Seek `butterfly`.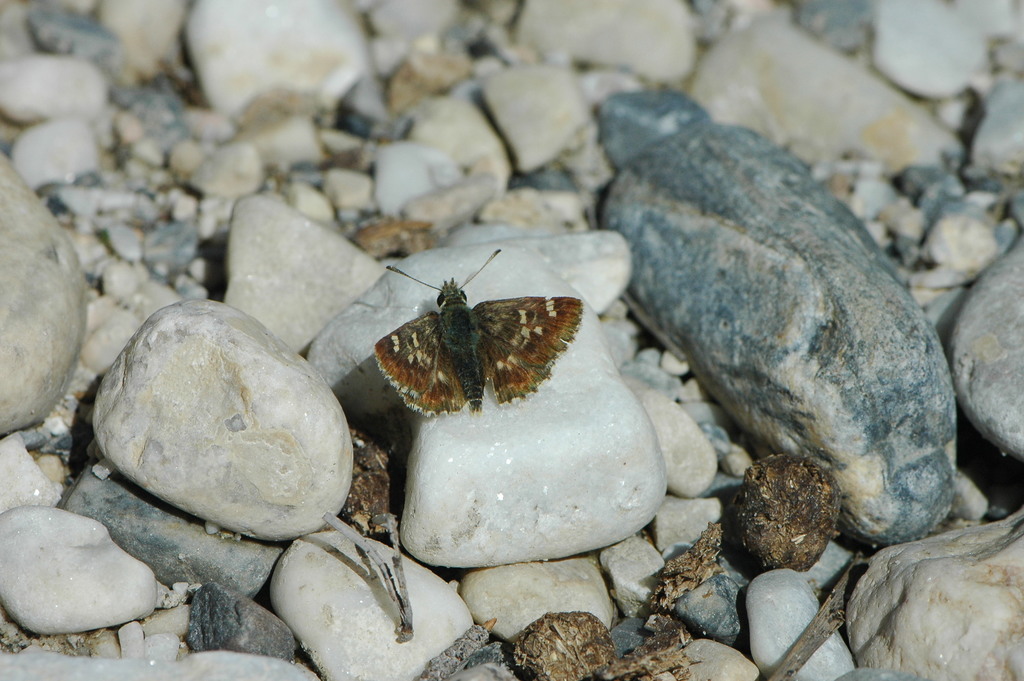
<box>351,254,582,439</box>.
